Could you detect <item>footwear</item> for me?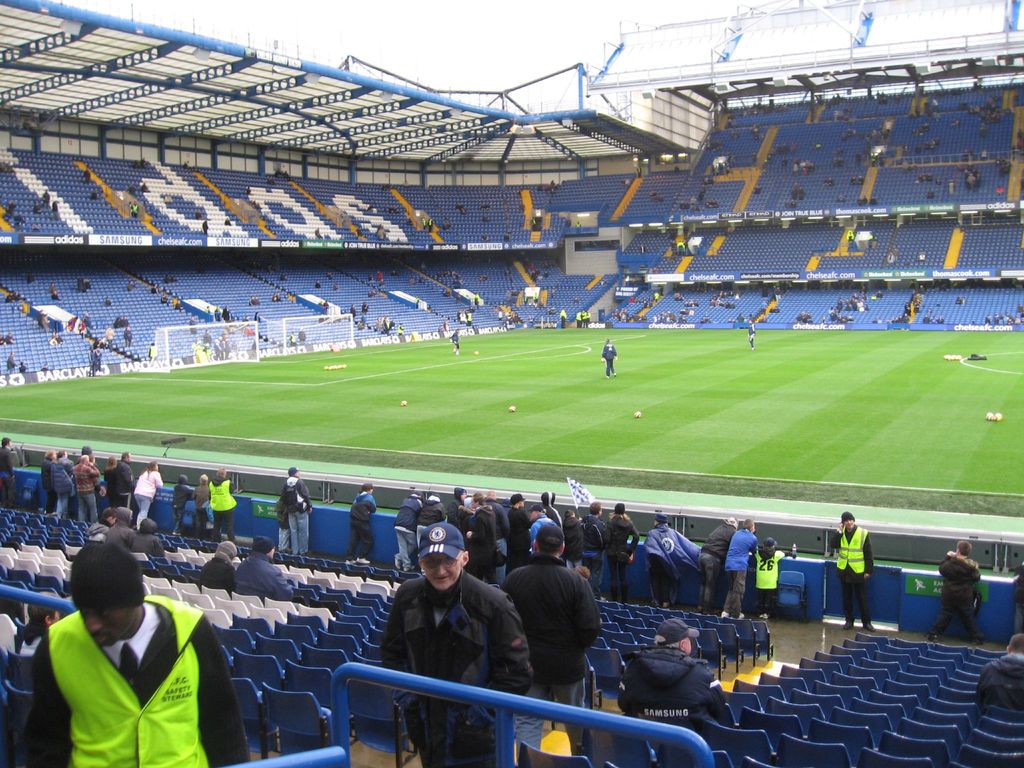
Detection result: 971,640,982,646.
